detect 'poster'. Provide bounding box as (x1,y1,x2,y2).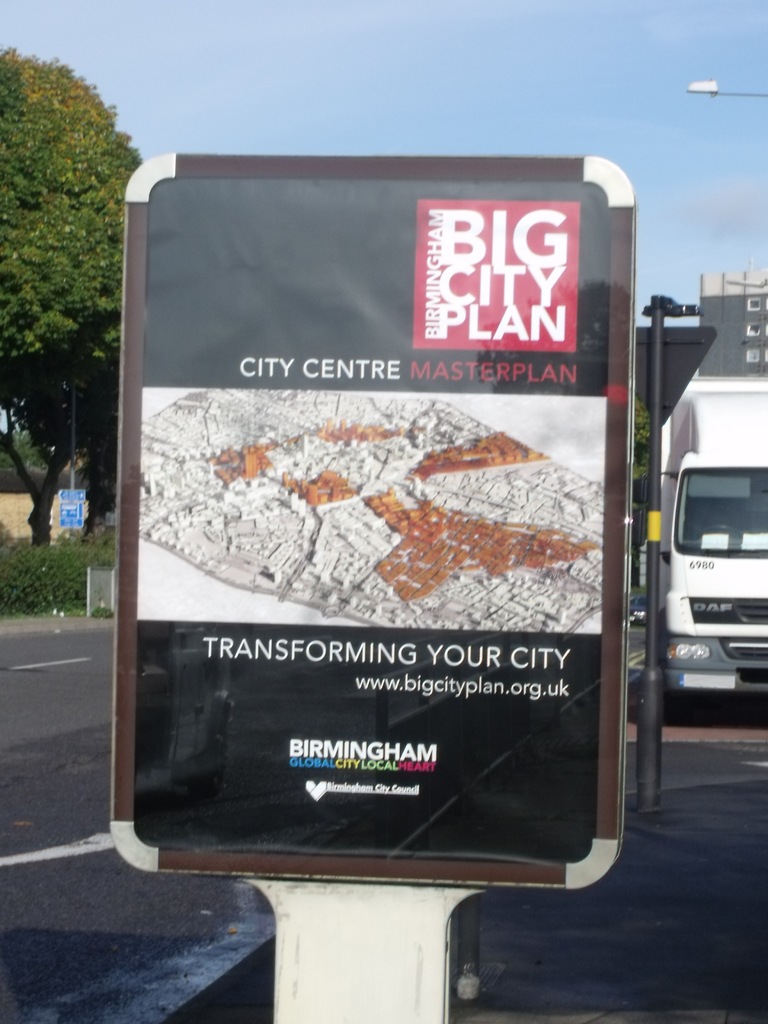
(140,175,607,867).
